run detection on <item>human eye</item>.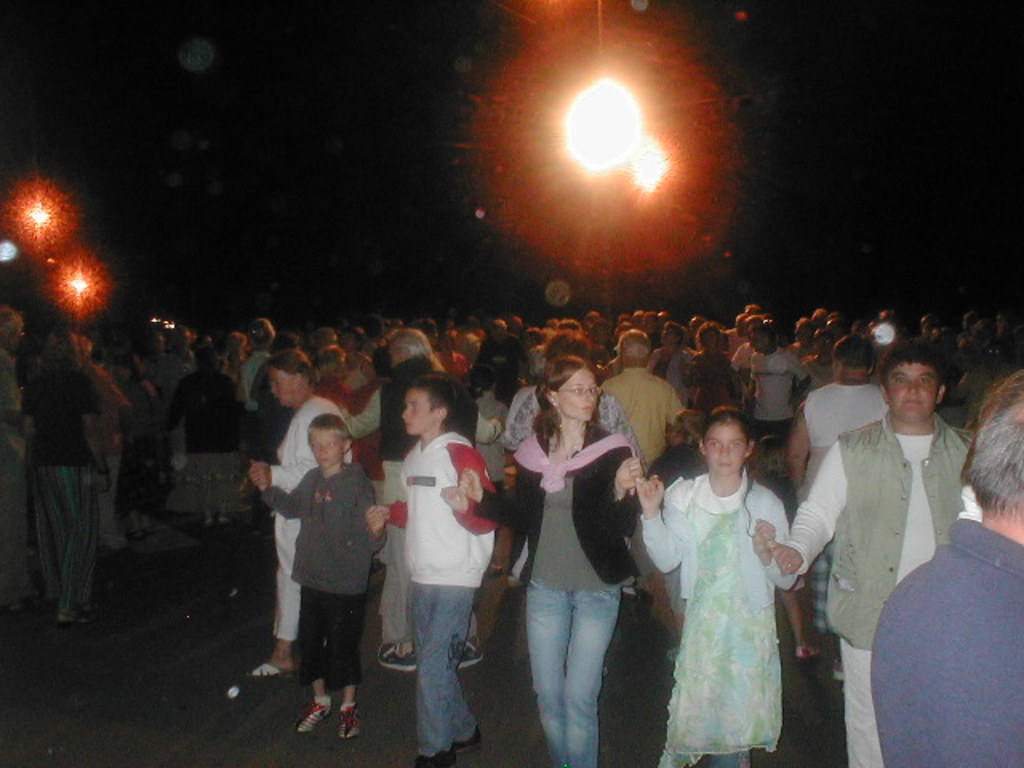
Result: region(894, 374, 909, 386).
